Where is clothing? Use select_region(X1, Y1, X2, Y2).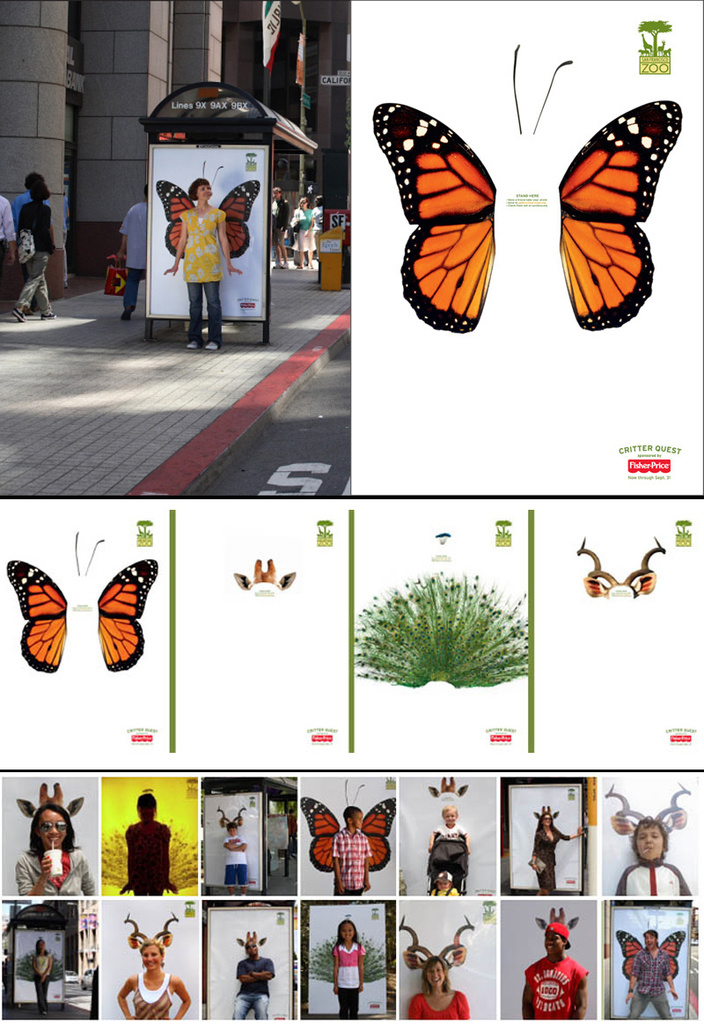
select_region(180, 203, 227, 349).
